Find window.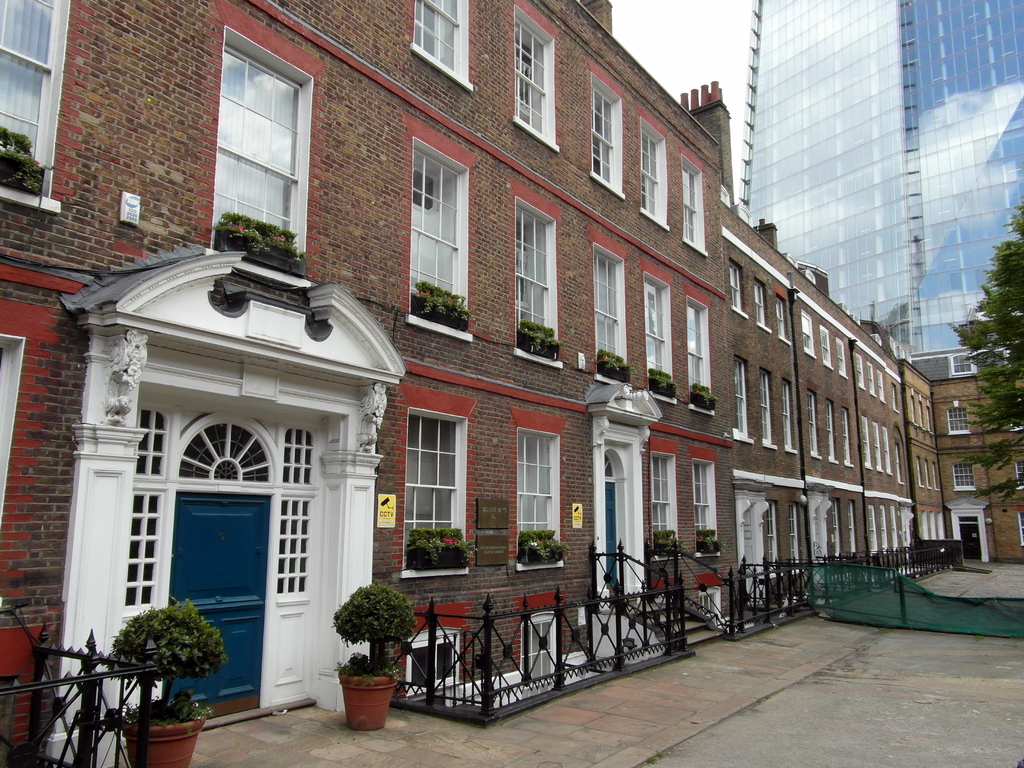
<region>929, 467, 938, 493</region>.
